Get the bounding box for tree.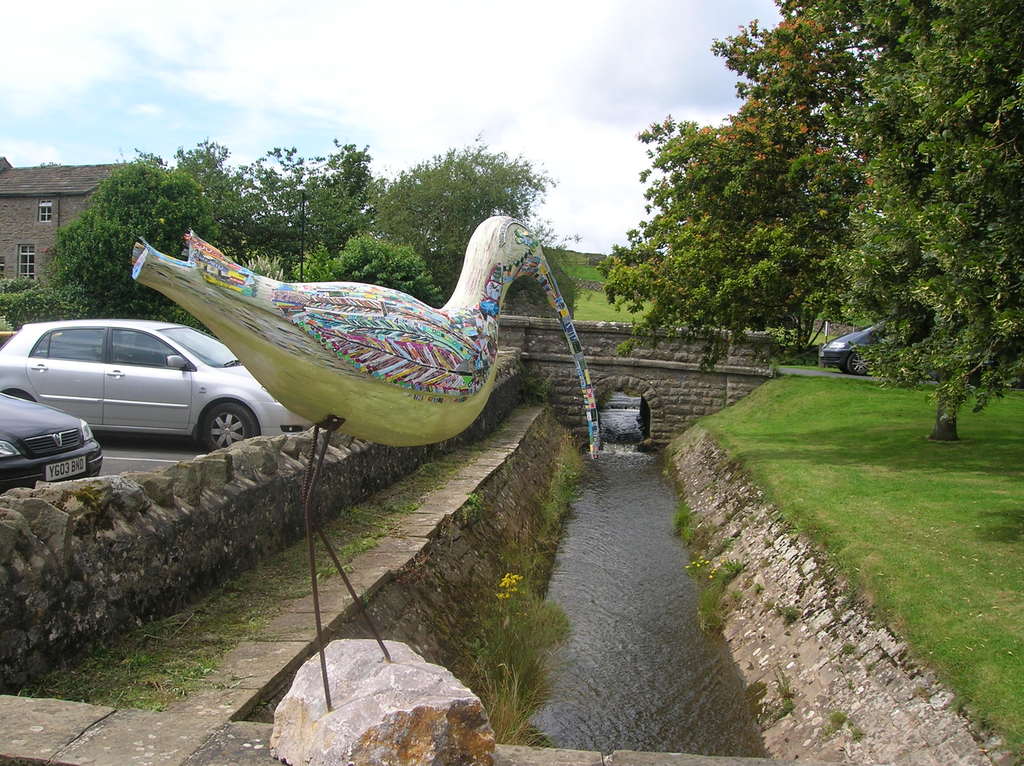
detection(174, 131, 232, 177).
